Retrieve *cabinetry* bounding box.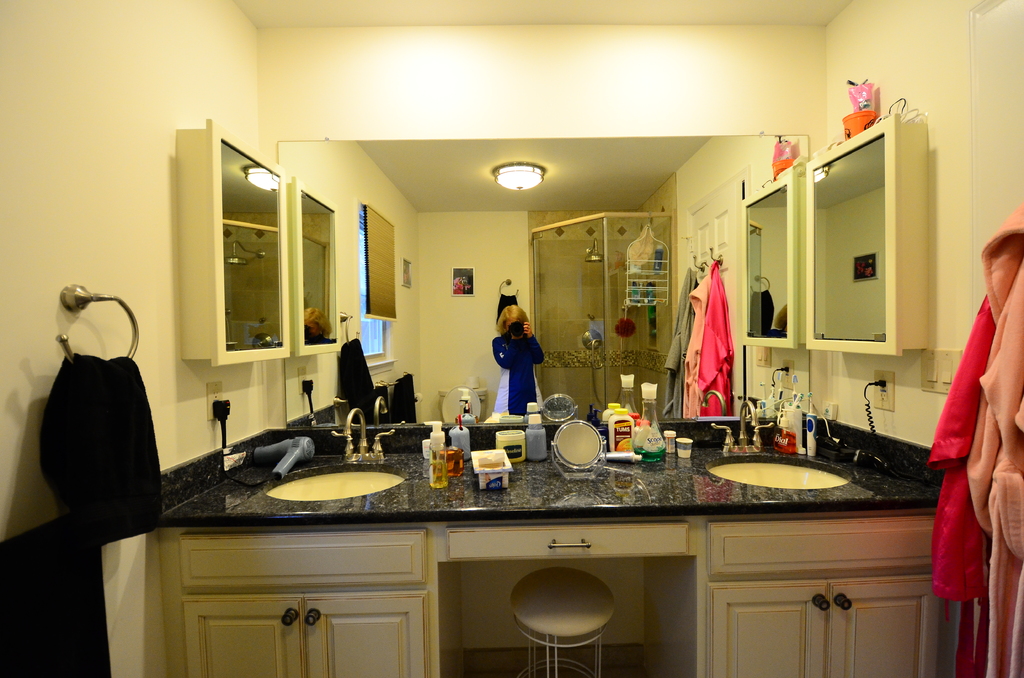
Bounding box: (left=294, top=171, right=349, bottom=357).
